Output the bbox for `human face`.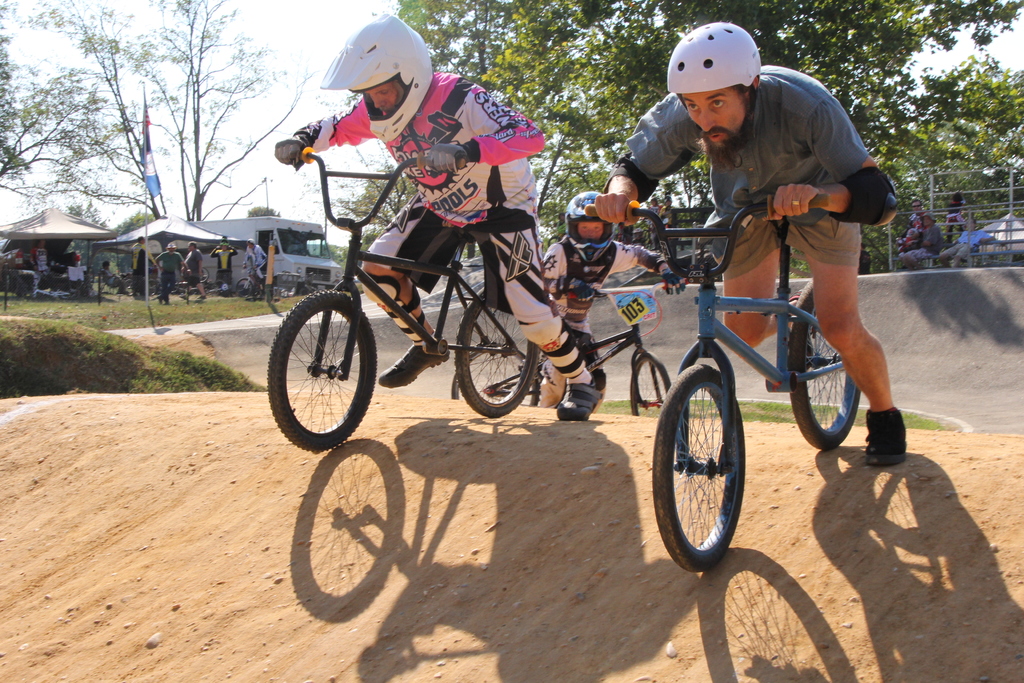
box=[681, 84, 752, 151].
